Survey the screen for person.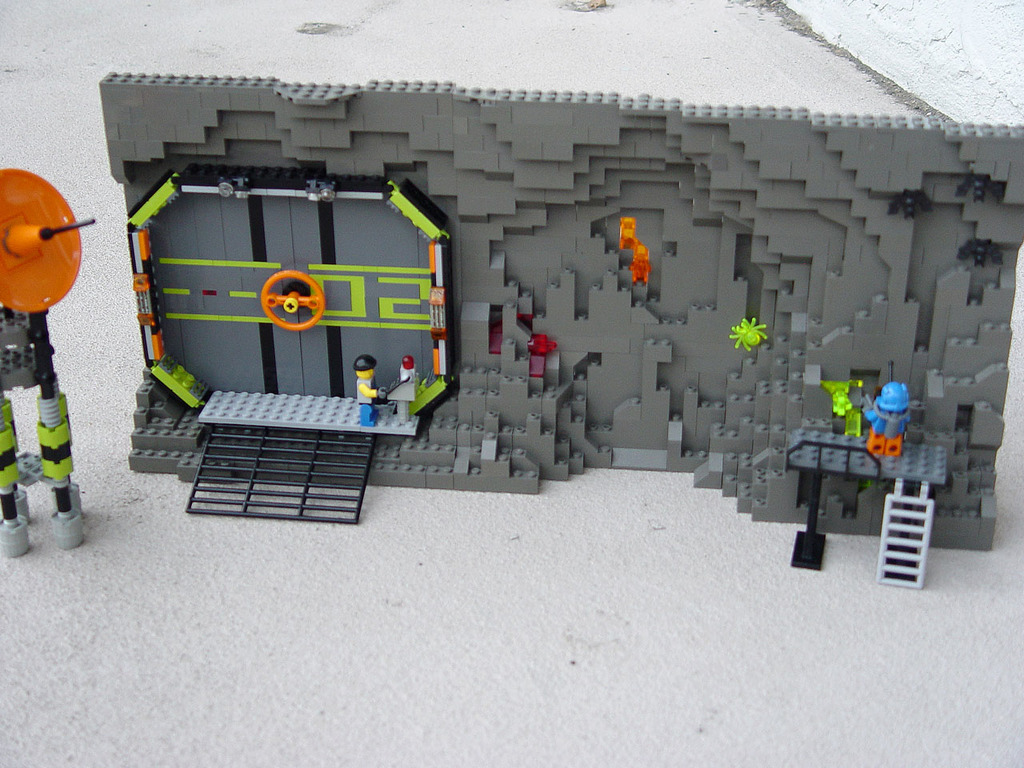
Survey found: detection(858, 390, 916, 456).
